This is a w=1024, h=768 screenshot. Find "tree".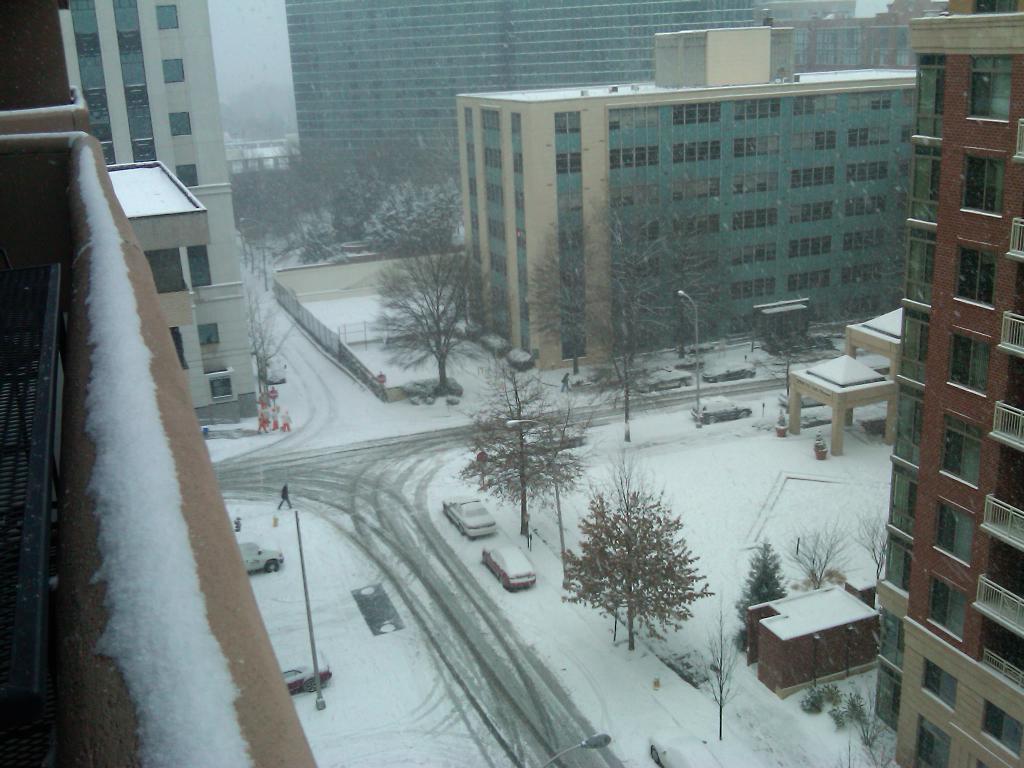
Bounding box: [x1=837, y1=720, x2=901, y2=767].
